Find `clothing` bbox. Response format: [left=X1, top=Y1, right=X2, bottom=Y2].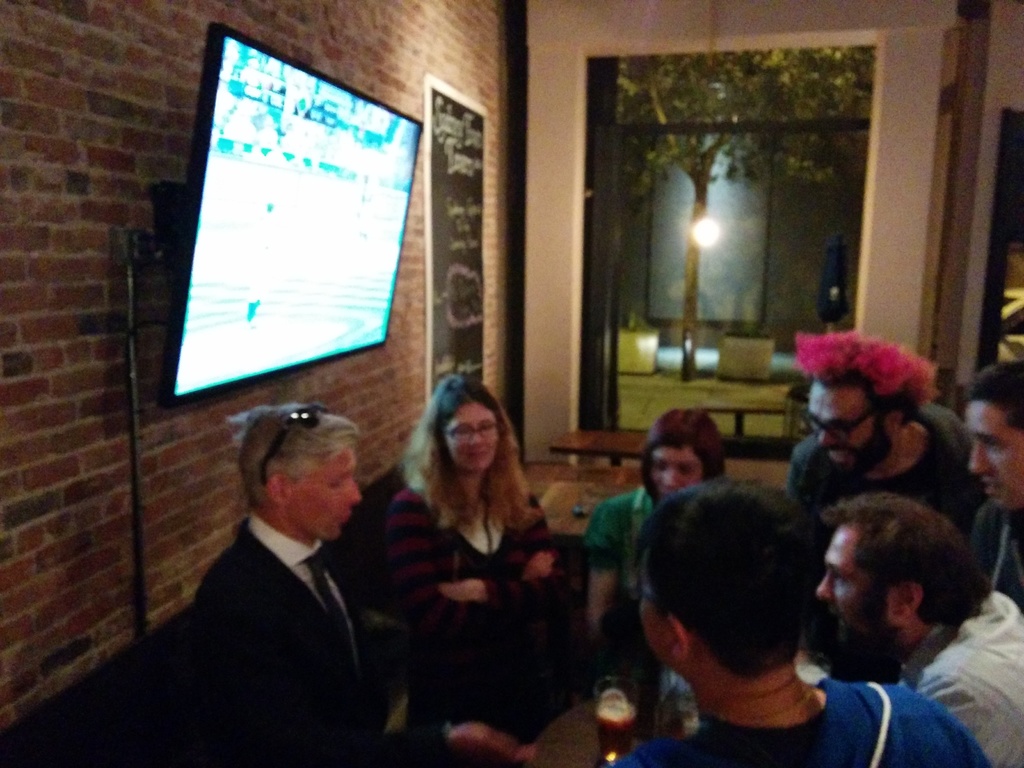
[left=195, top=506, right=415, bottom=767].
